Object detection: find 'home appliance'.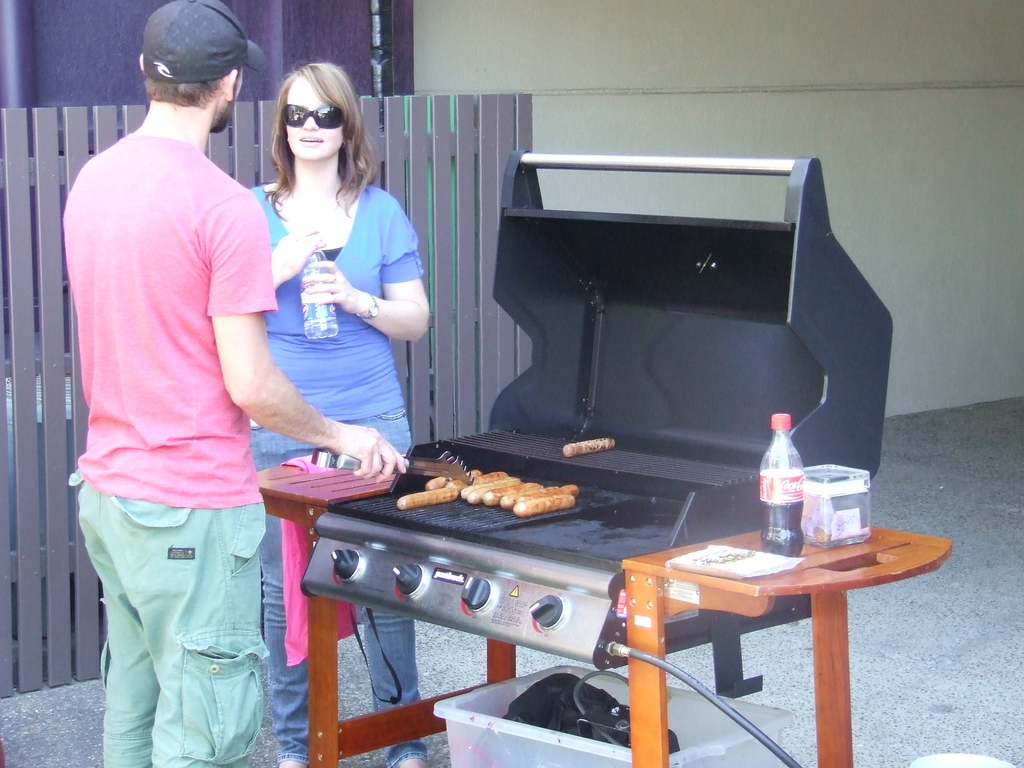
region(252, 198, 891, 720).
